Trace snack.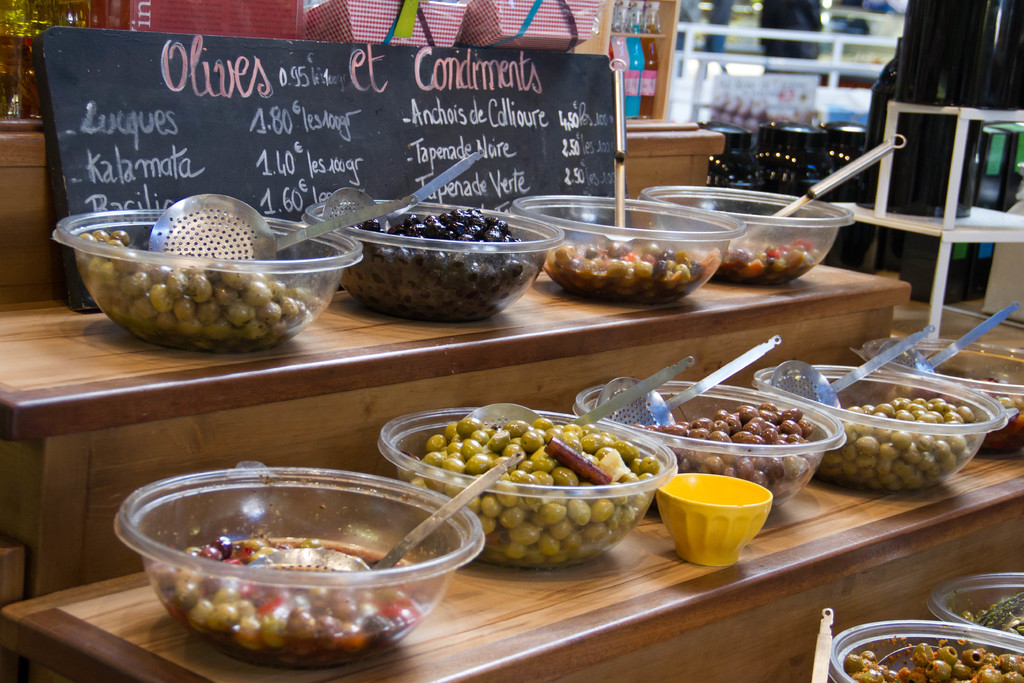
Traced to select_region(748, 228, 820, 288).
